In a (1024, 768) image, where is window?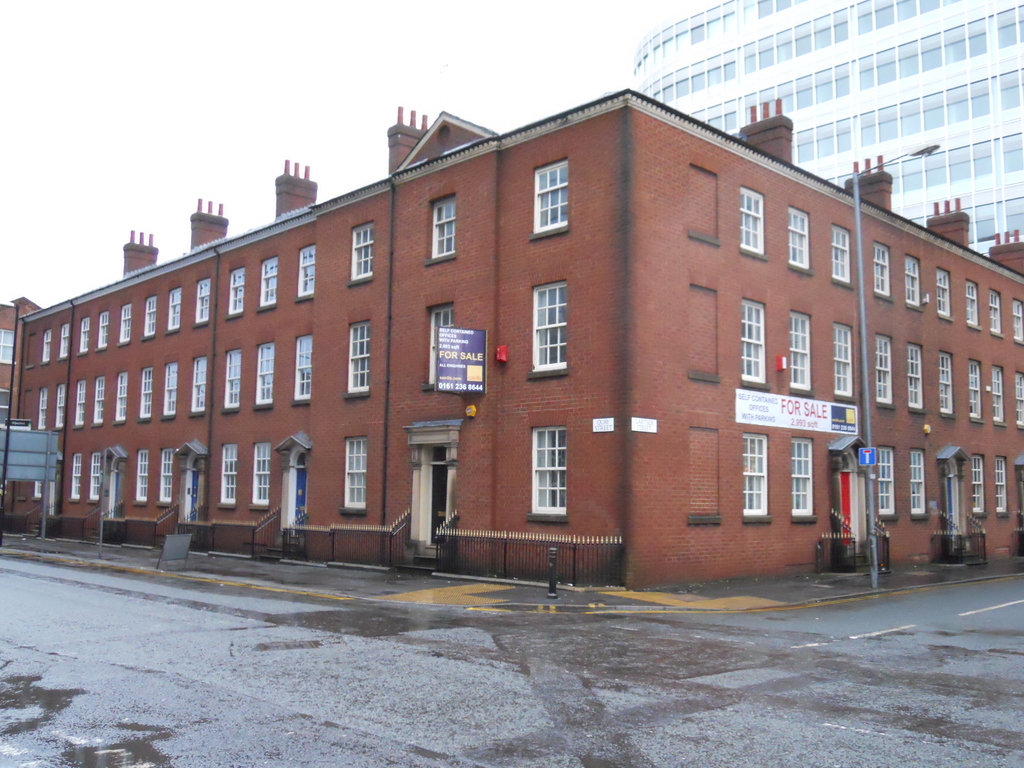
[x1=784, y1=204, x2=812, y2=275].
